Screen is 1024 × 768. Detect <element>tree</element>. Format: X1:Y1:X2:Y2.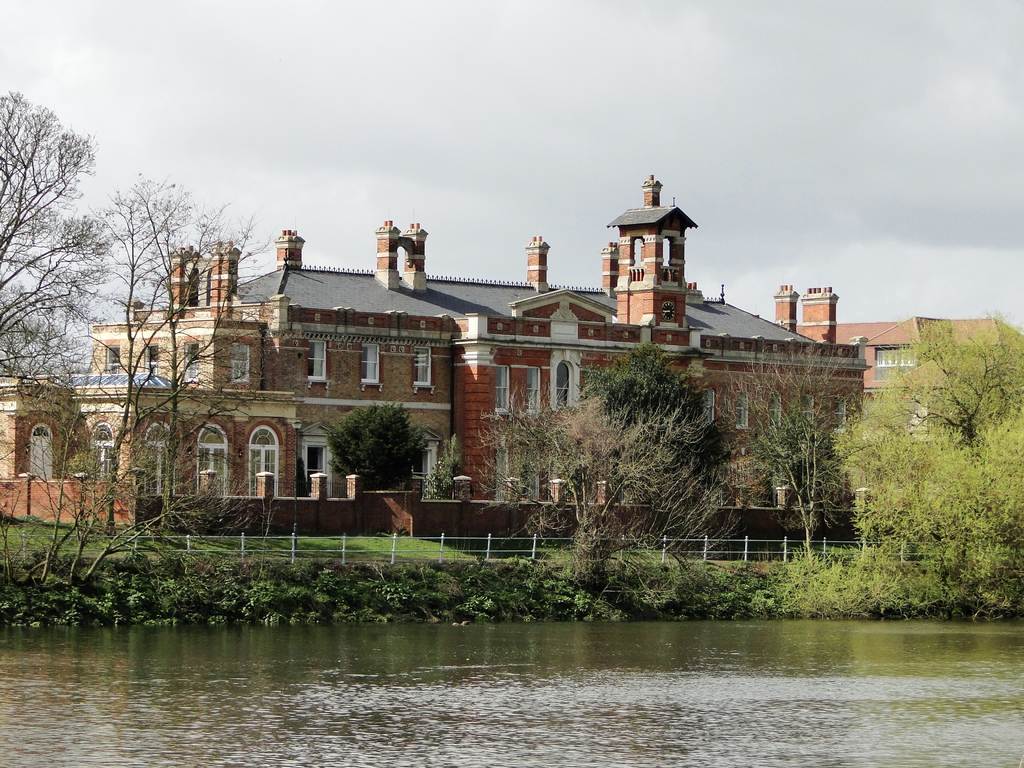
314:399:429:493.
